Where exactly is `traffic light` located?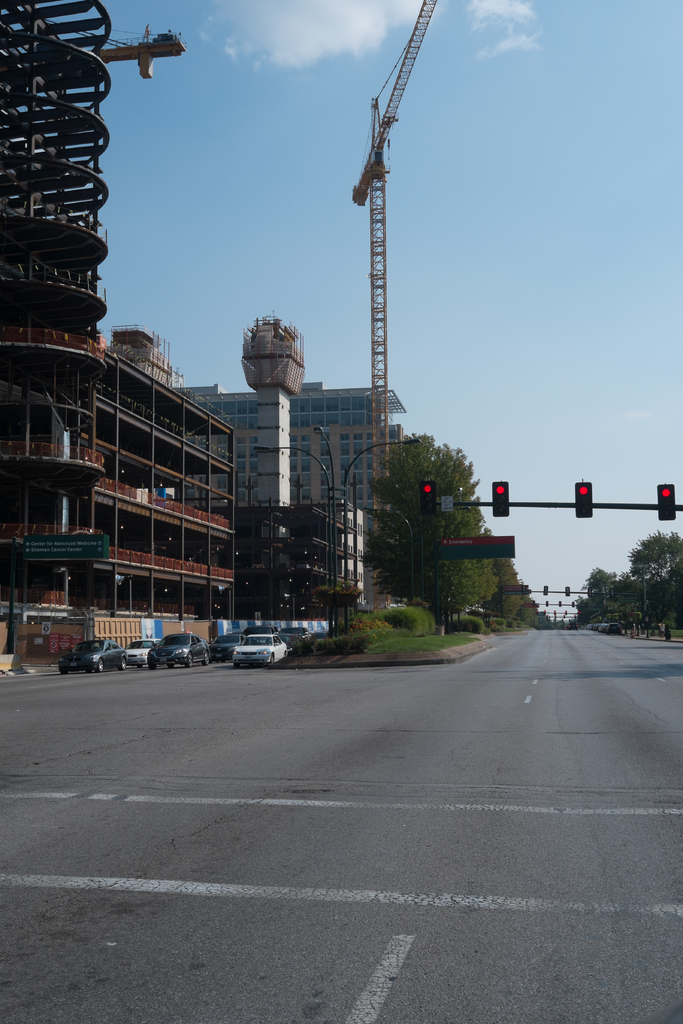
Its bounding box is box(659, 483, 677, 524).
